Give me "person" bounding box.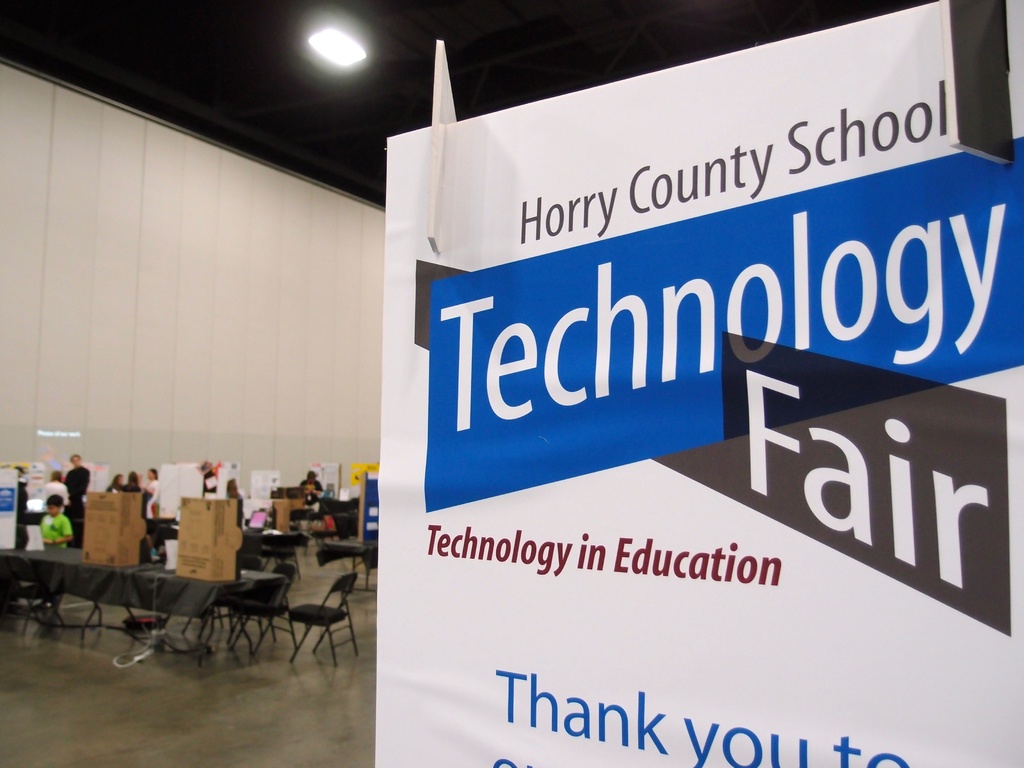
39,465,64,513.
